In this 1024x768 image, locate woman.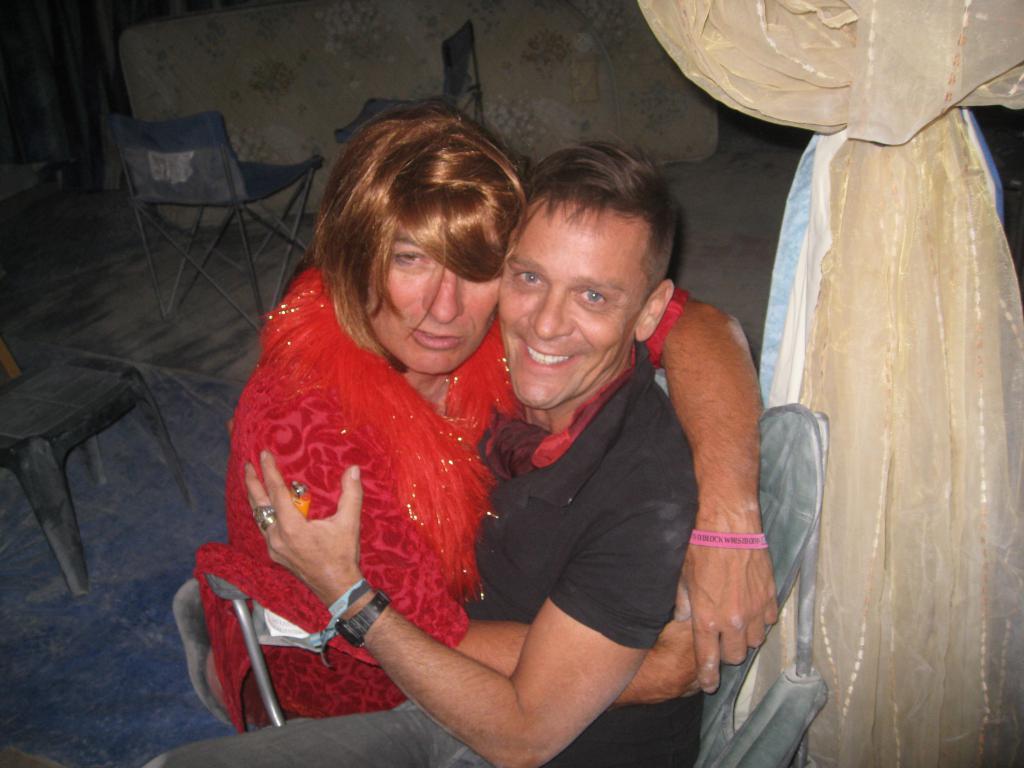
Bounding box: pyautogui.locateOnScreen(193, 108, 775, 732).
